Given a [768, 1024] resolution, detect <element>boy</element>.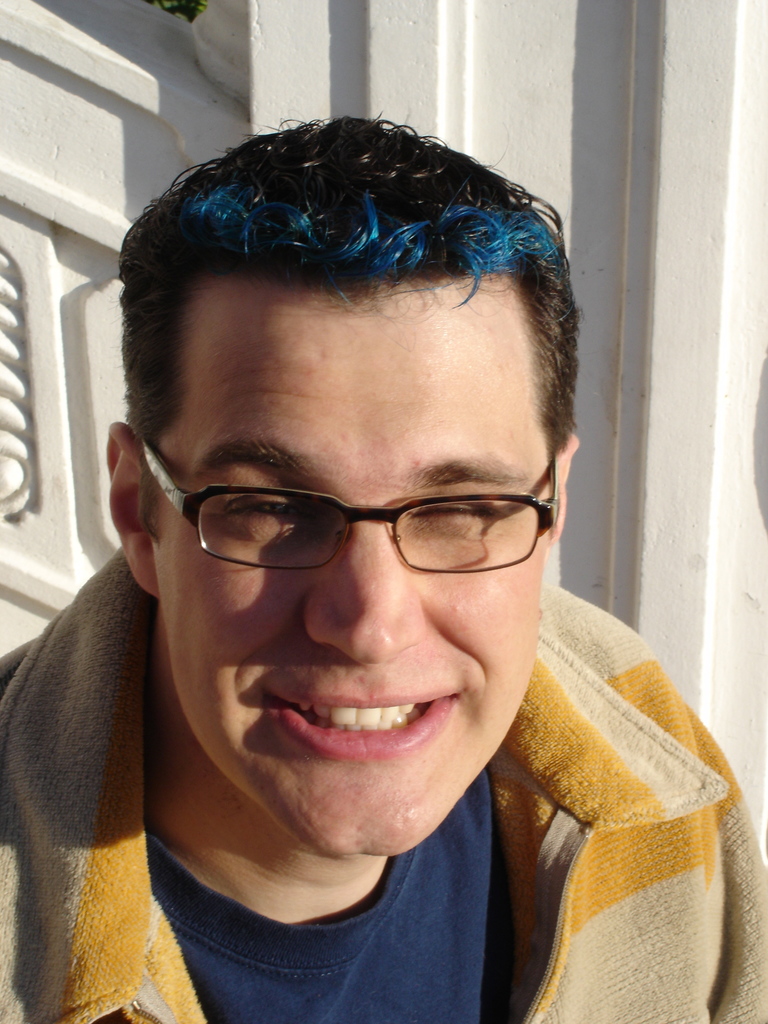
[x1=30, y1=102, x2=684, y2=1020].
